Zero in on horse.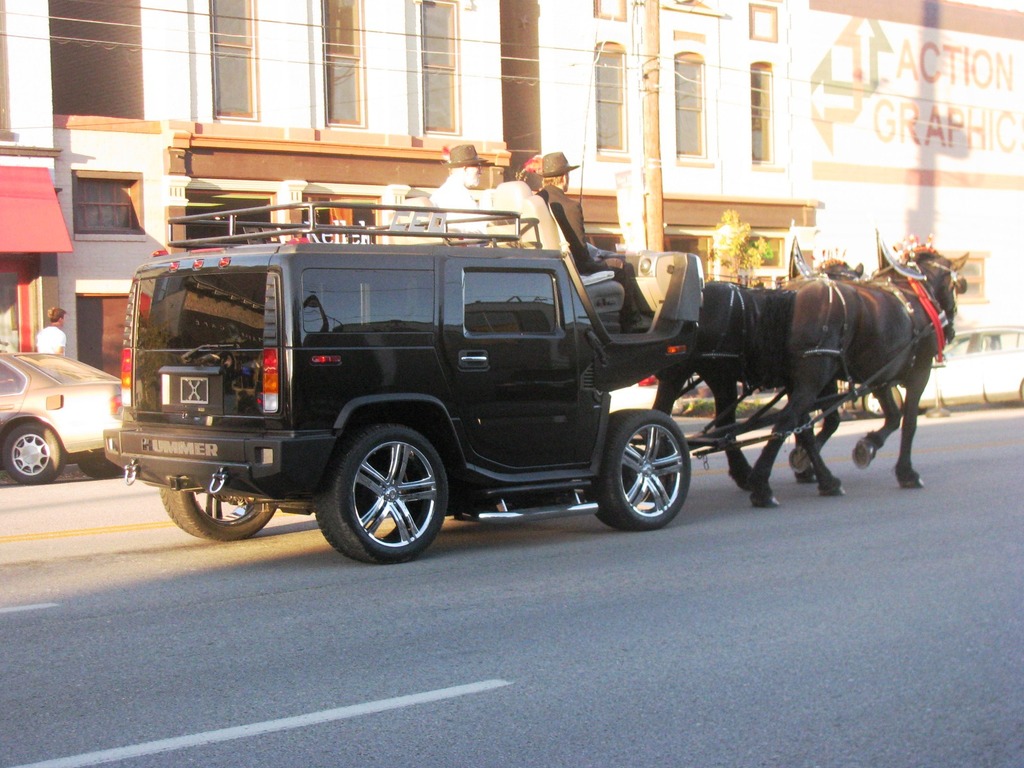
Zeroed in: left=649, top=259, right=865, bottom=490.
